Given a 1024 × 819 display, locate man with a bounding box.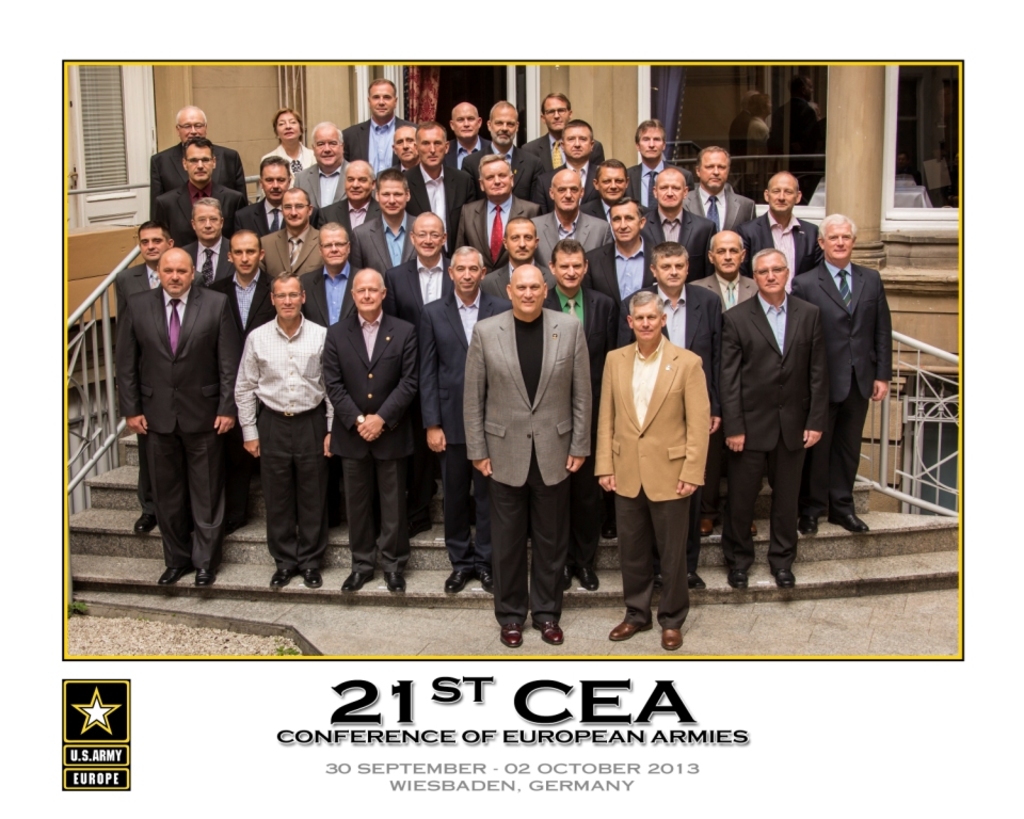
Located: 526:167:608:282.
